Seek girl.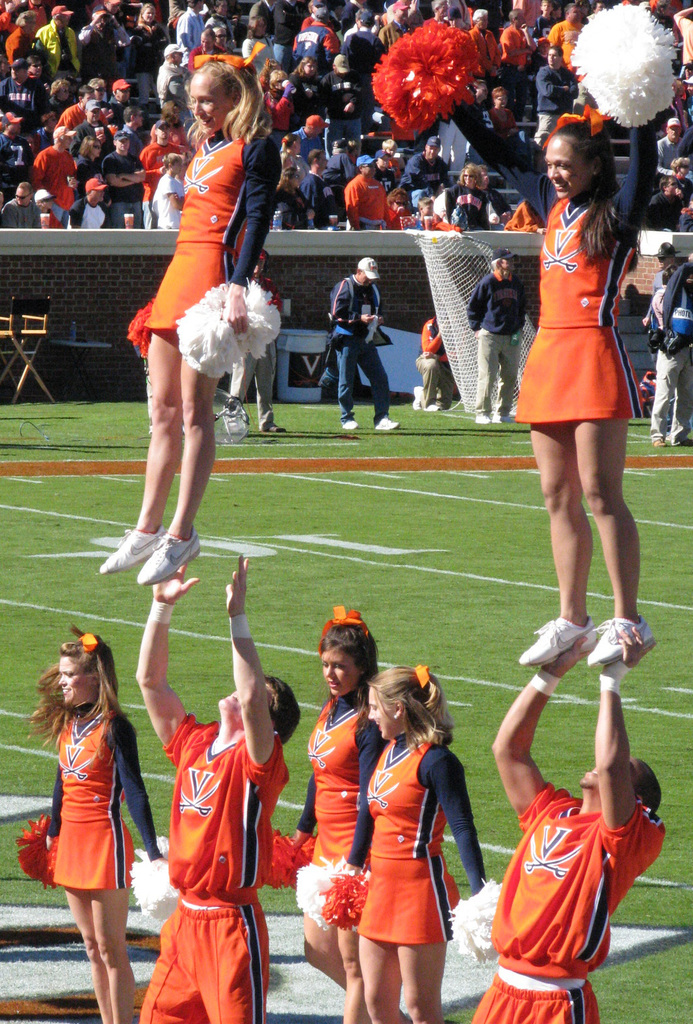
x1=519, y1=30, x2=663, y2=670.
